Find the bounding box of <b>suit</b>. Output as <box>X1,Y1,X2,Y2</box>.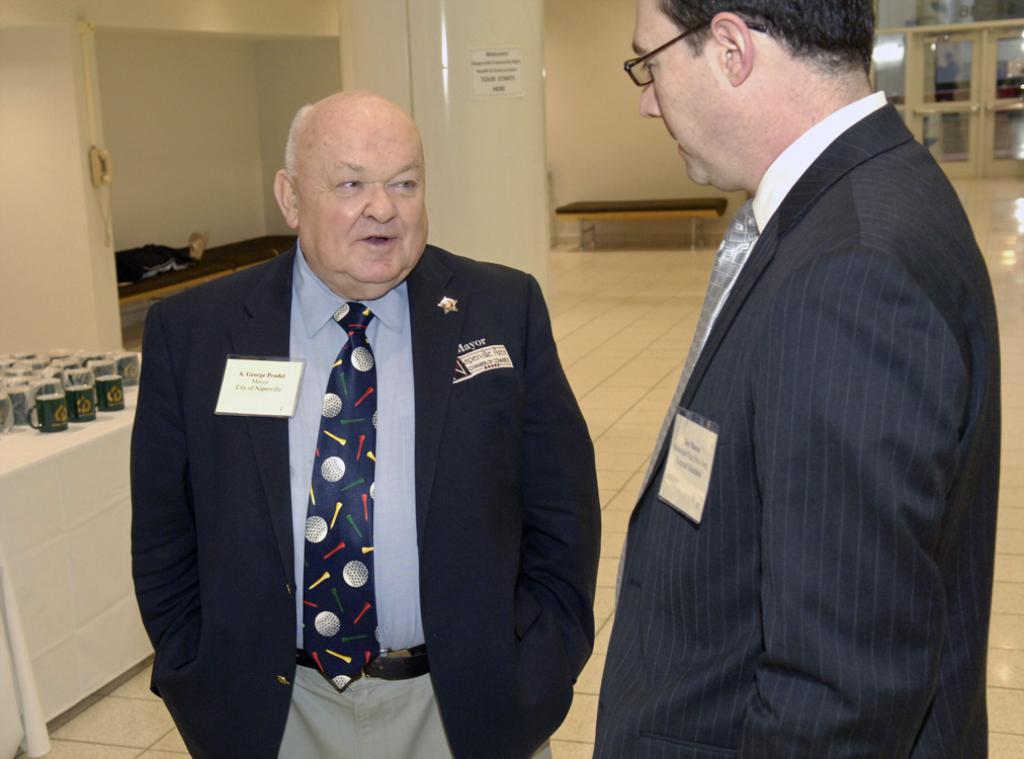
<box>593,106,995,758</box>.
